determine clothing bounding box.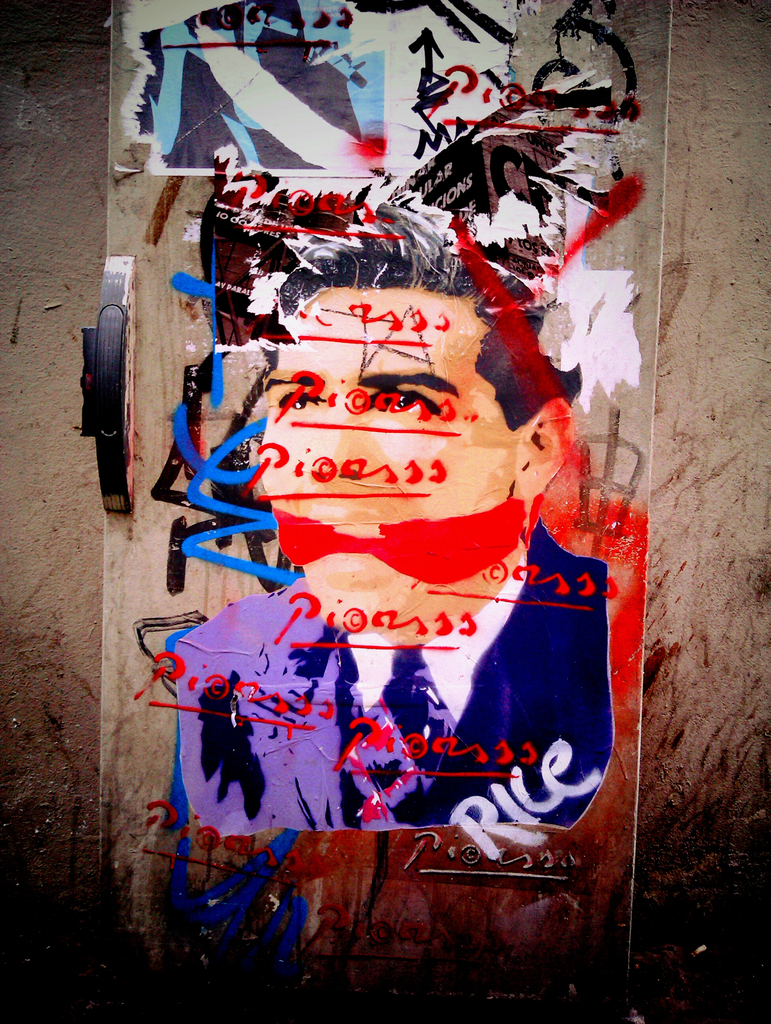
Determined: <region>175, 555, 615, 816</region>.
